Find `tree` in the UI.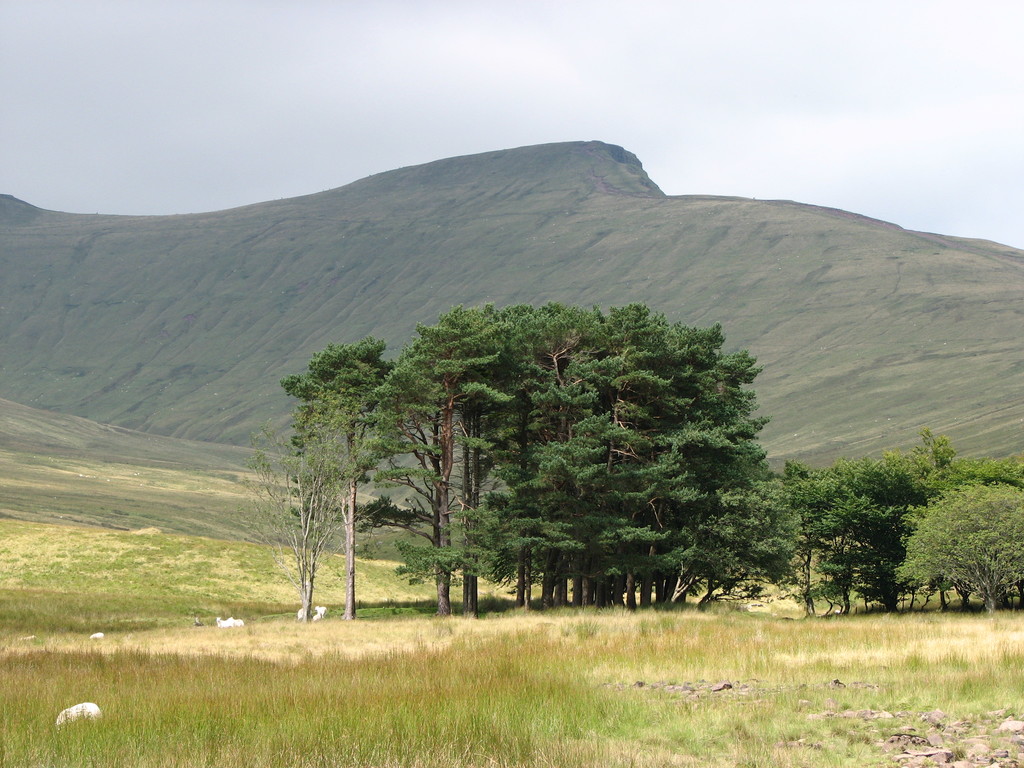
UI element at Rect(509, 308, 560, 611).
